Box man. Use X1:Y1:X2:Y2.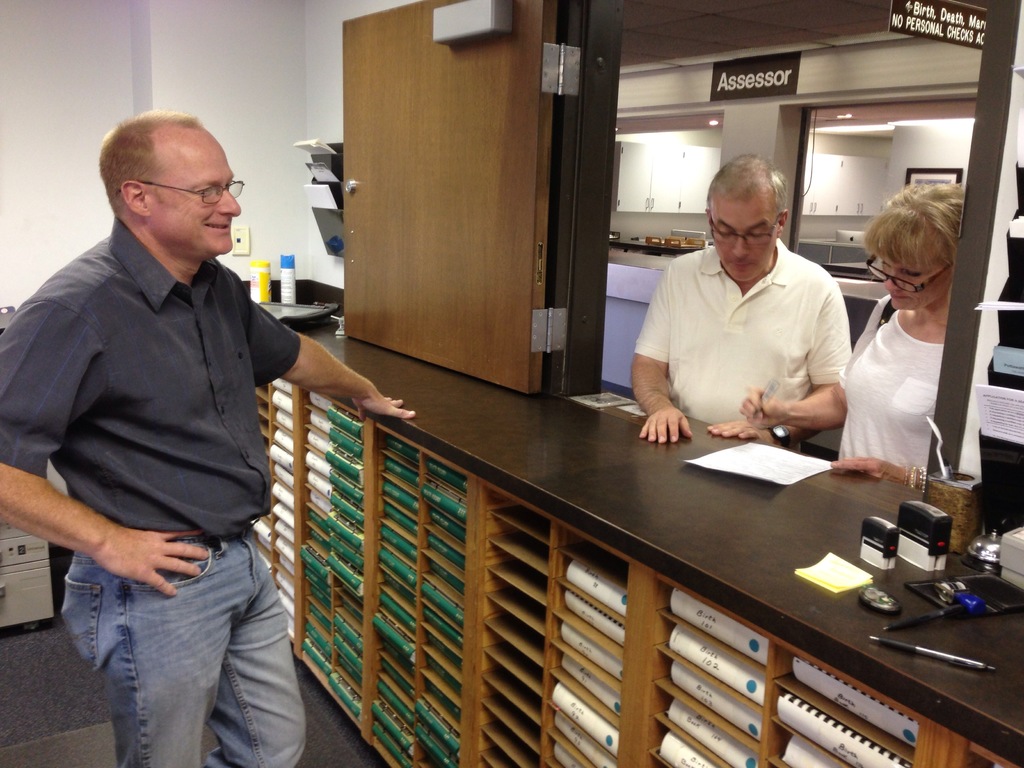
627:154:850:447.
